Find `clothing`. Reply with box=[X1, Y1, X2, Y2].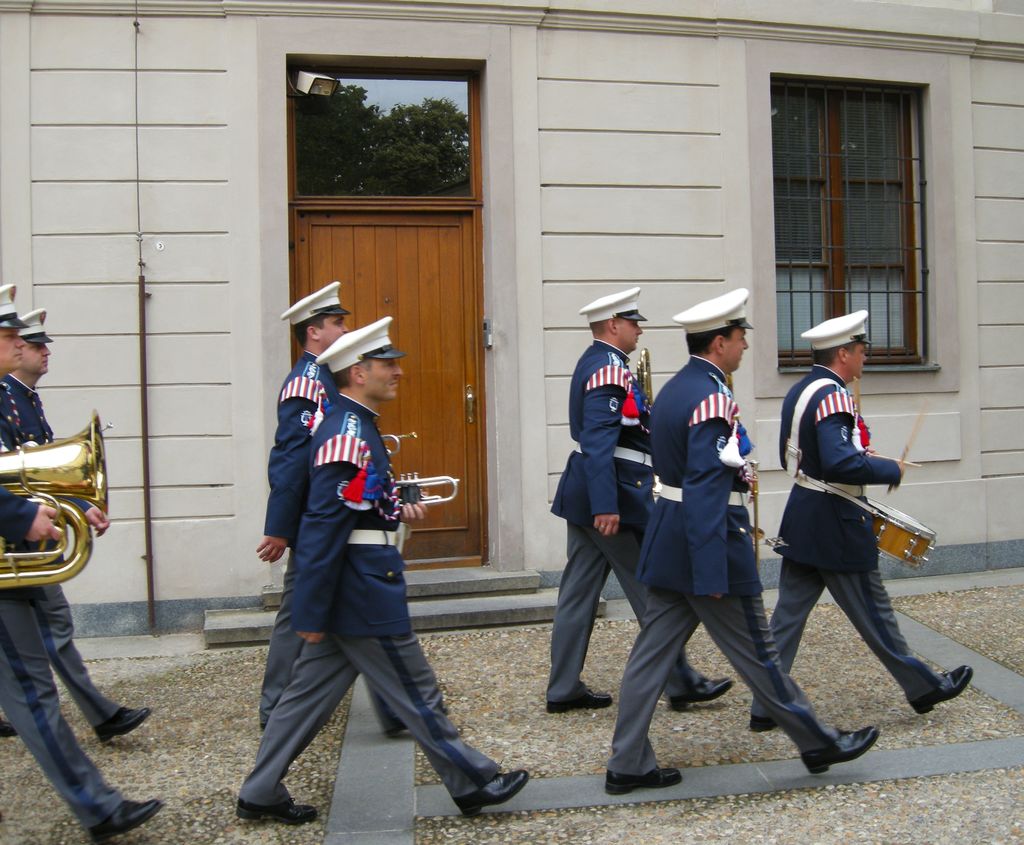
box=[636, 351, 767, 595].
